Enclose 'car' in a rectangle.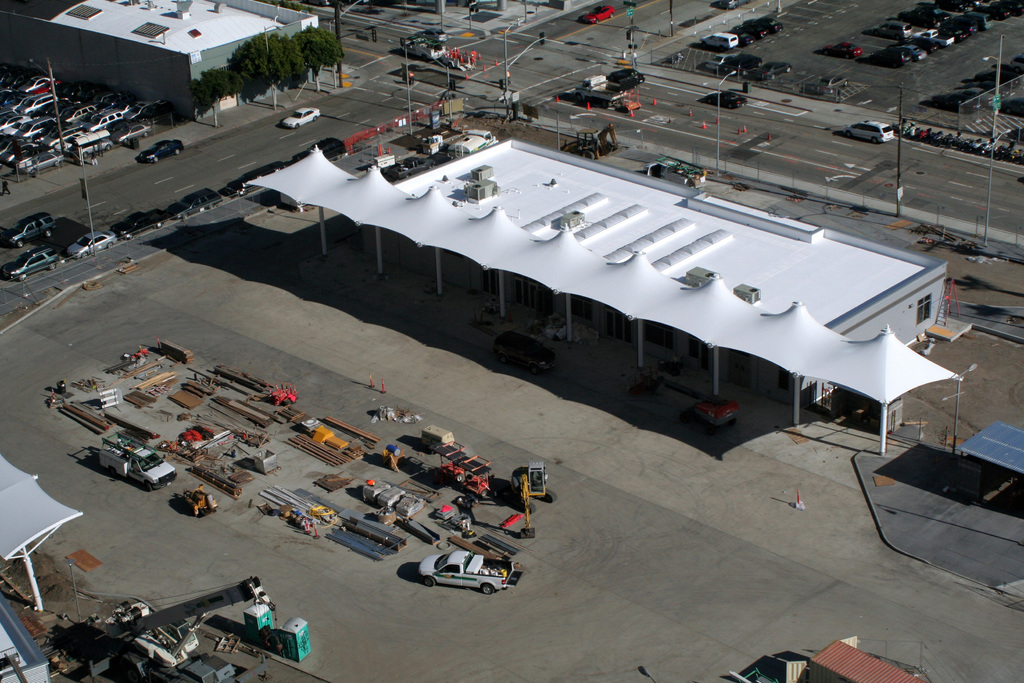
box=[9, 213, 44, 251].
